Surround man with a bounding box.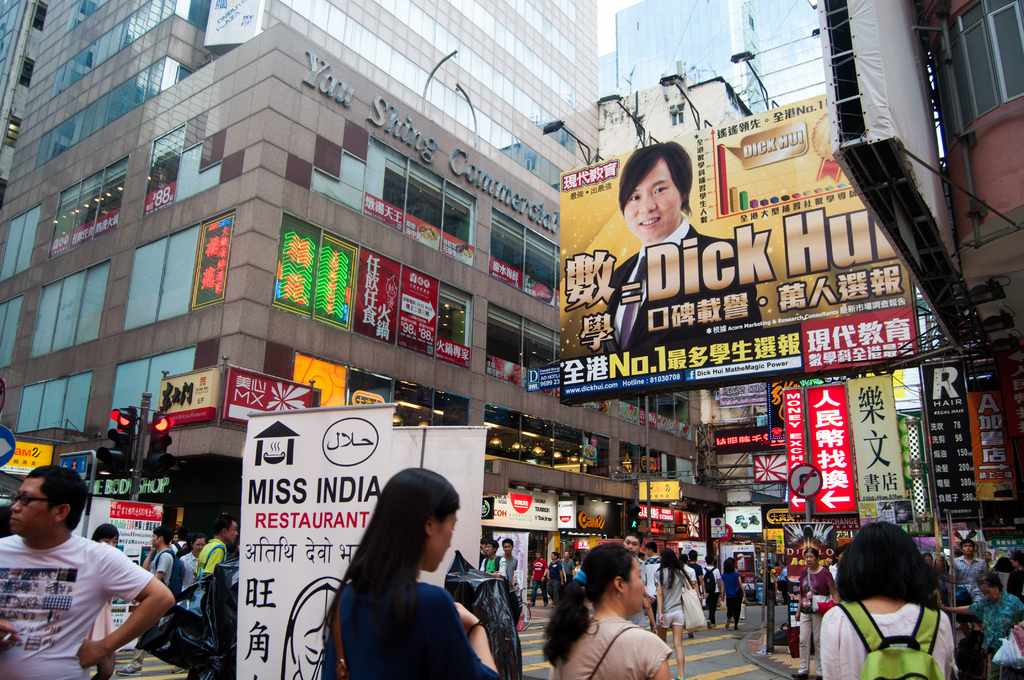
[563,549,580,583].
